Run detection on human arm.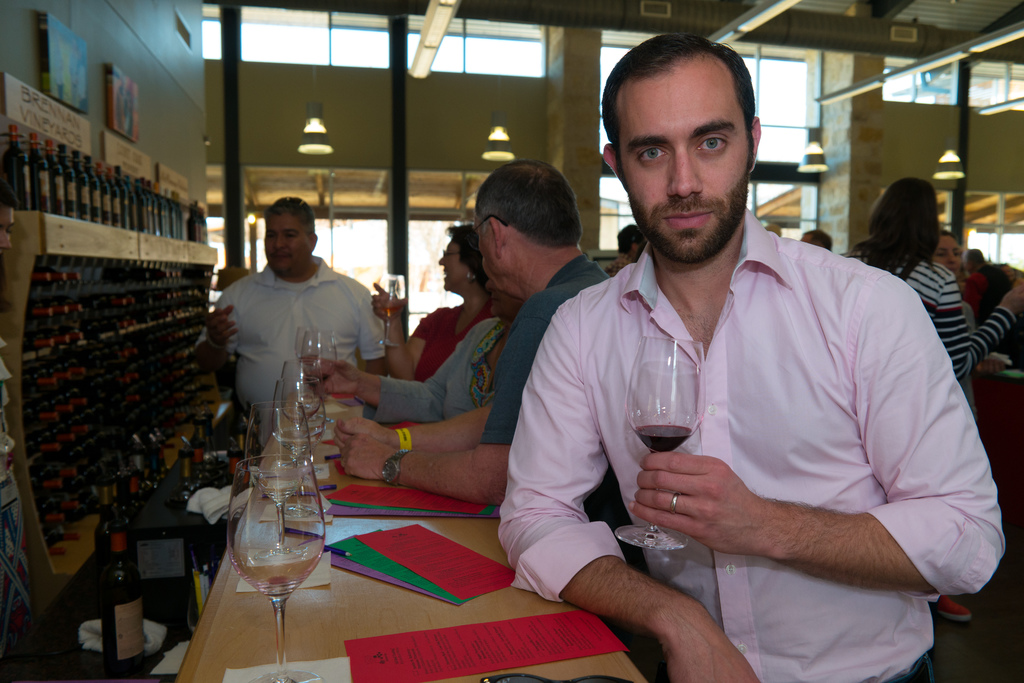
Result: (352,295,397,388).
